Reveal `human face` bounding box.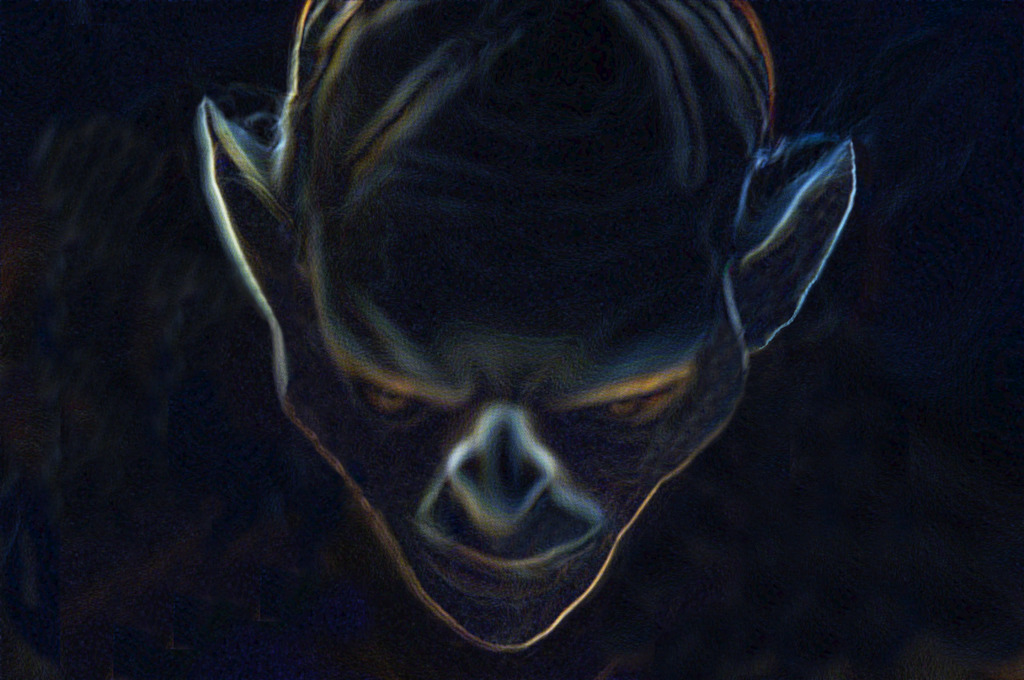
Revealed: bbox=[266, 46, 752, 655].
